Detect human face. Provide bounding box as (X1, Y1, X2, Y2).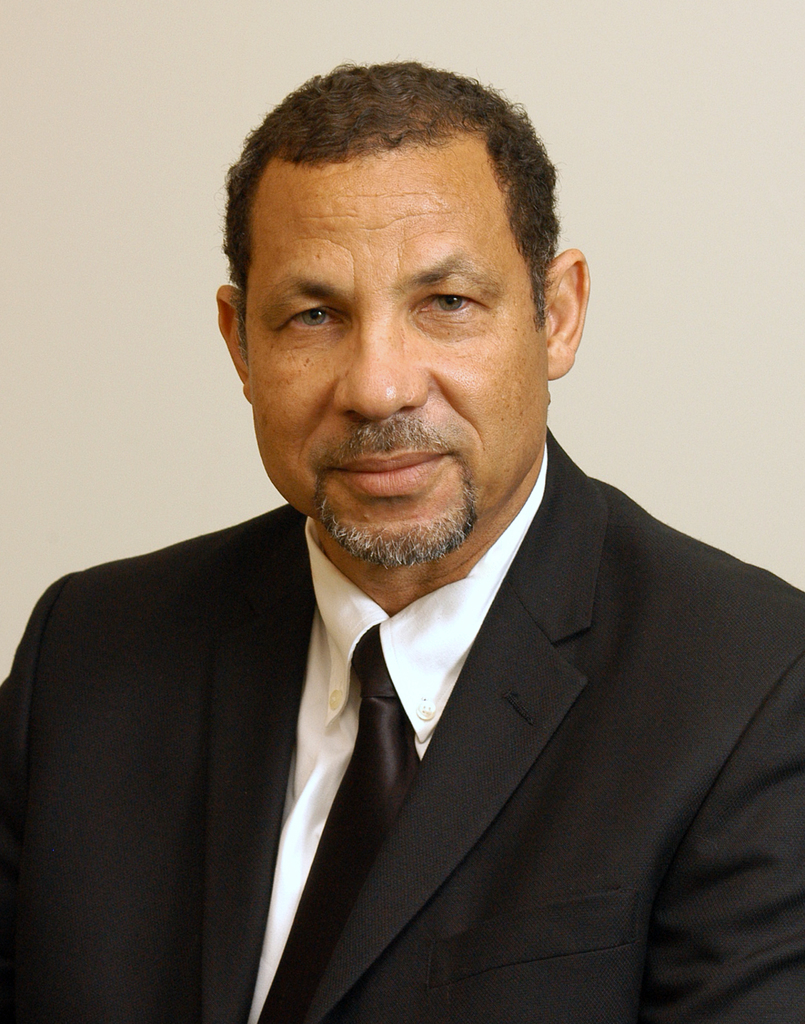
(241, 156, 549, 567).
